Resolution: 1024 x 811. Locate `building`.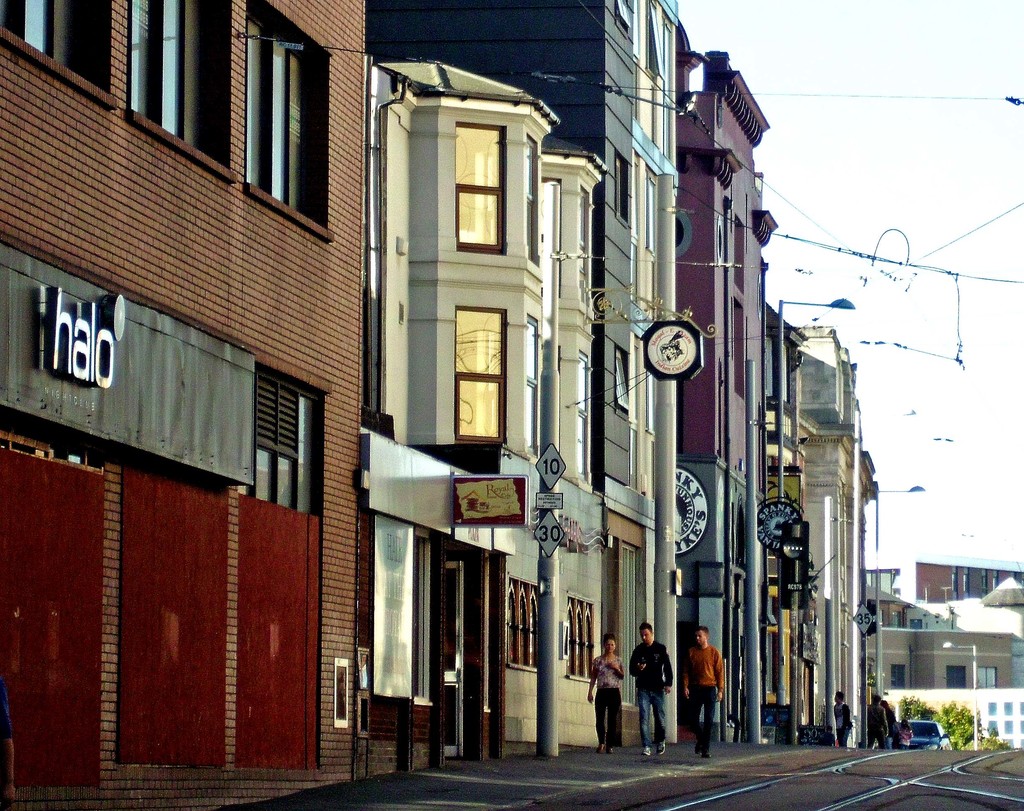
[866, 549, 1023, 753].
